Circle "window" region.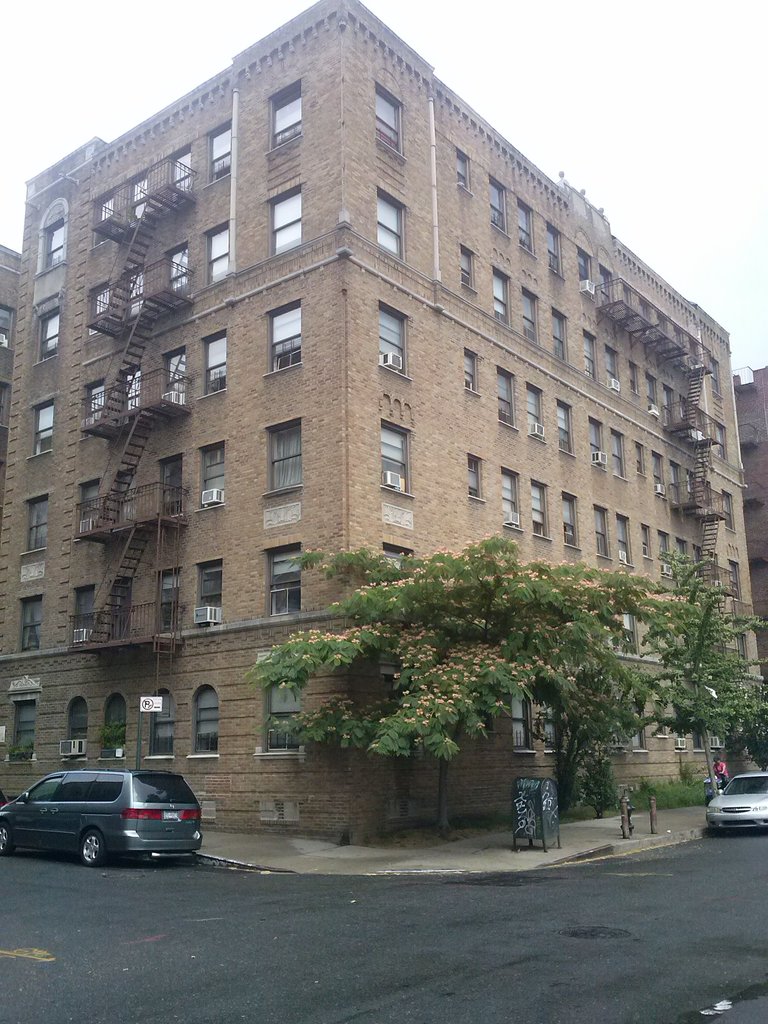
Region: bbox(151, 685, 175, 758).
